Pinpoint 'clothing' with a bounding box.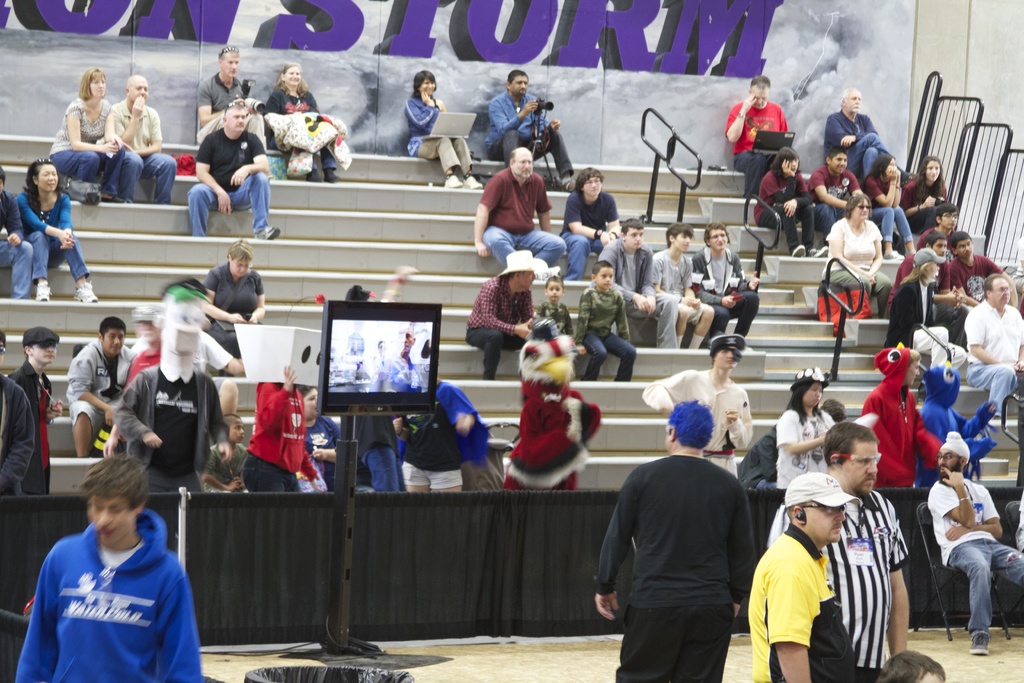
[left=751, top=169, right=819, bottom=248].
